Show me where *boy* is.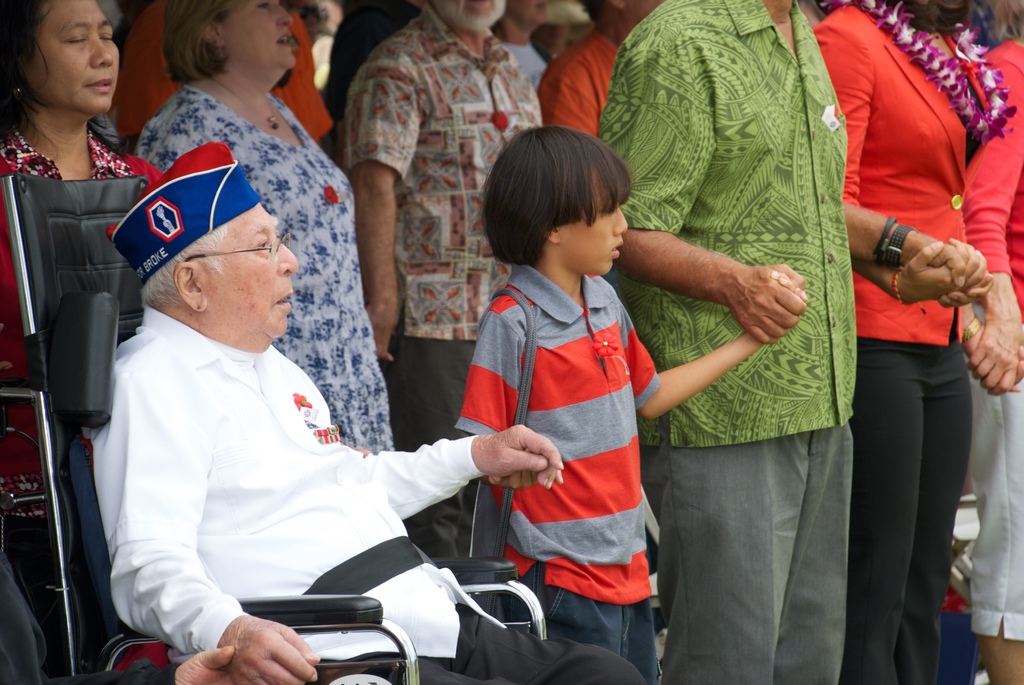
*boy* is at pyautogui.locateOnScreen(456, 123, 805, 684).
